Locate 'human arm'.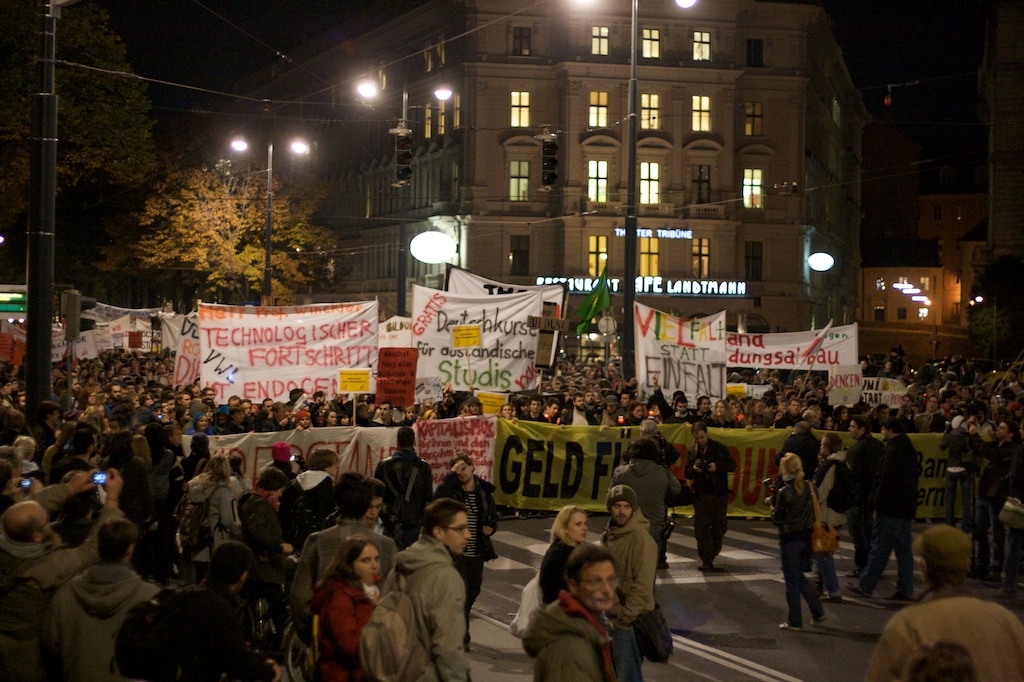
Bounding box: (539,641,588,681).
